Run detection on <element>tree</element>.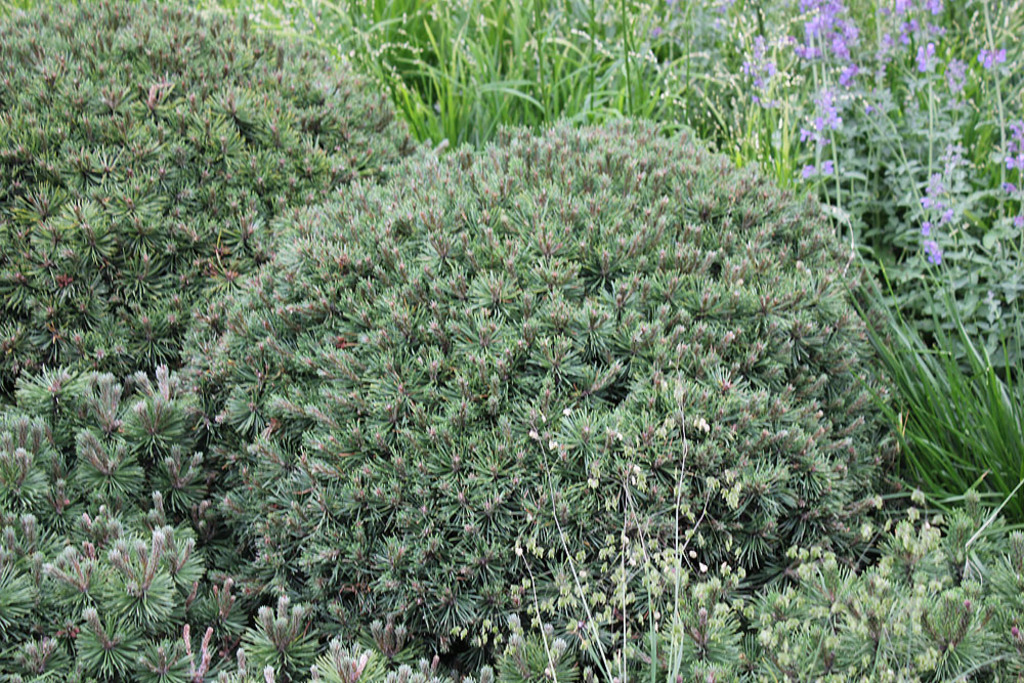
Result: BBox(0, 369, 275, 682).
